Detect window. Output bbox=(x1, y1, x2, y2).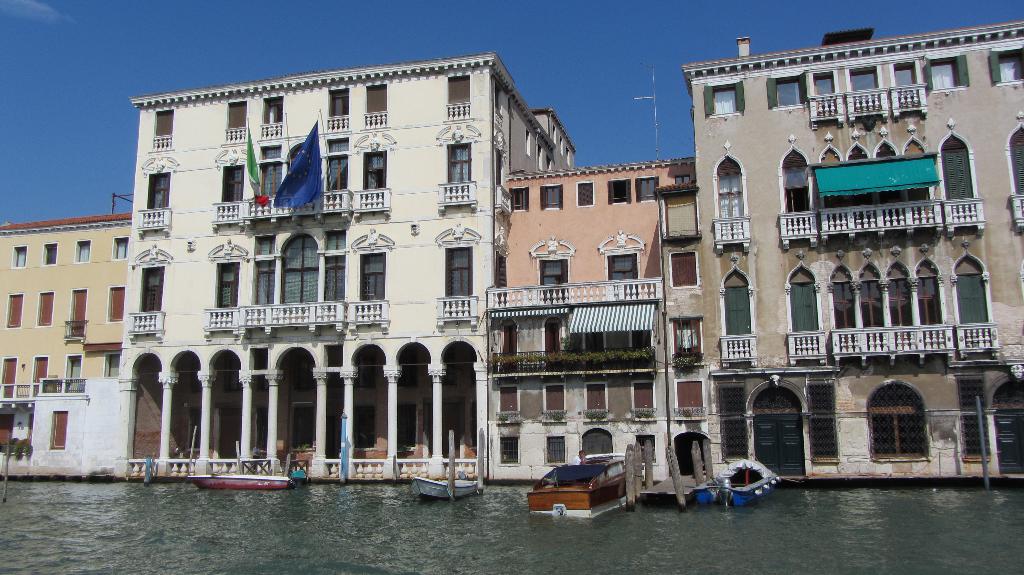
bbox=(60, 356, 80, 392).
